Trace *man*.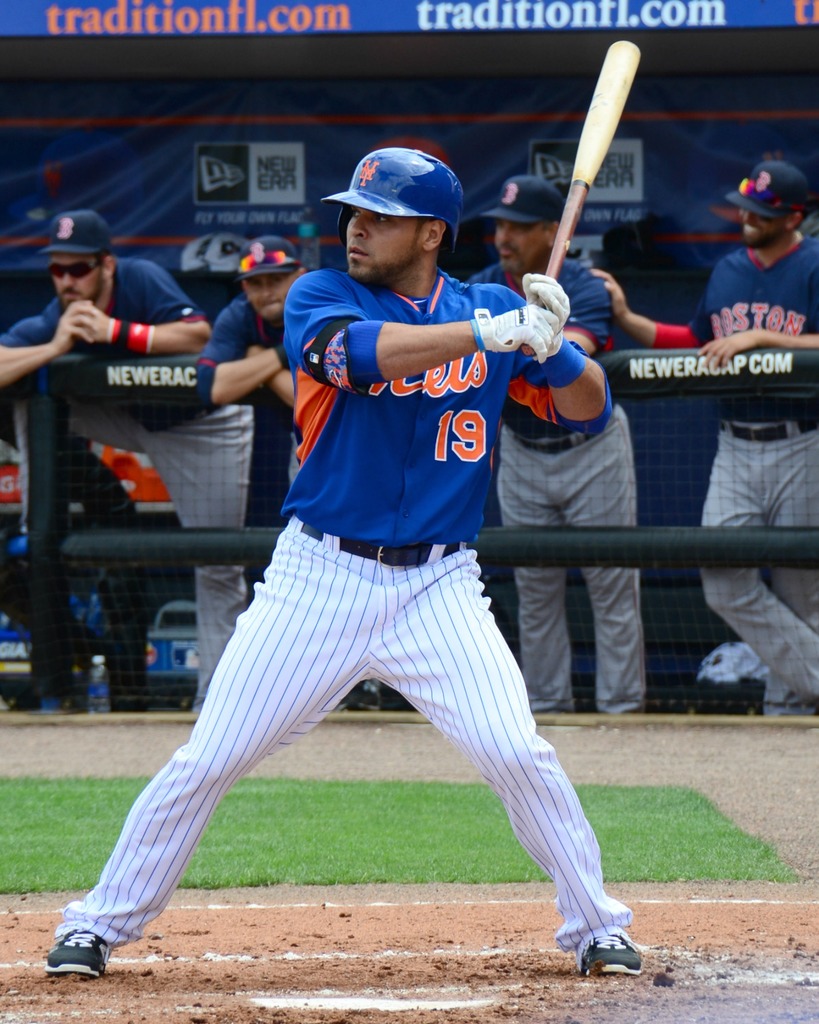
Traced to {"x1": 189, "y1": 233, "x2": 385, "y2": 705}.
